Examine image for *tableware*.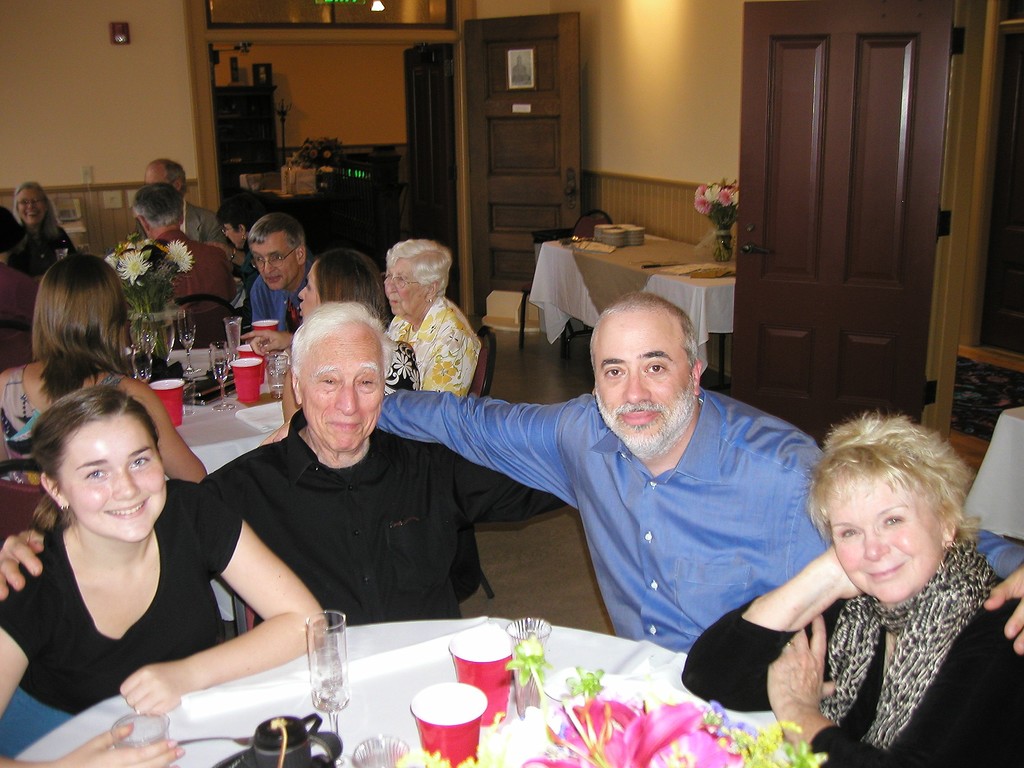
Examination result: detection(238, 344, 257, 355).
